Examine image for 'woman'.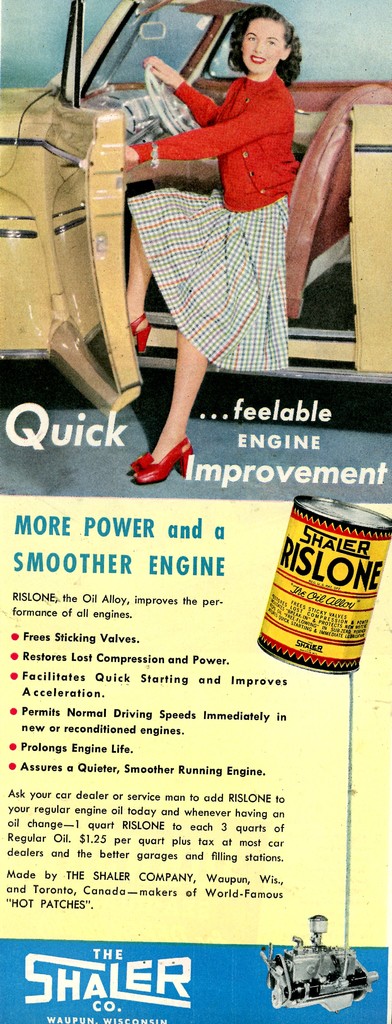
Examination result: 114 7 311 449.
